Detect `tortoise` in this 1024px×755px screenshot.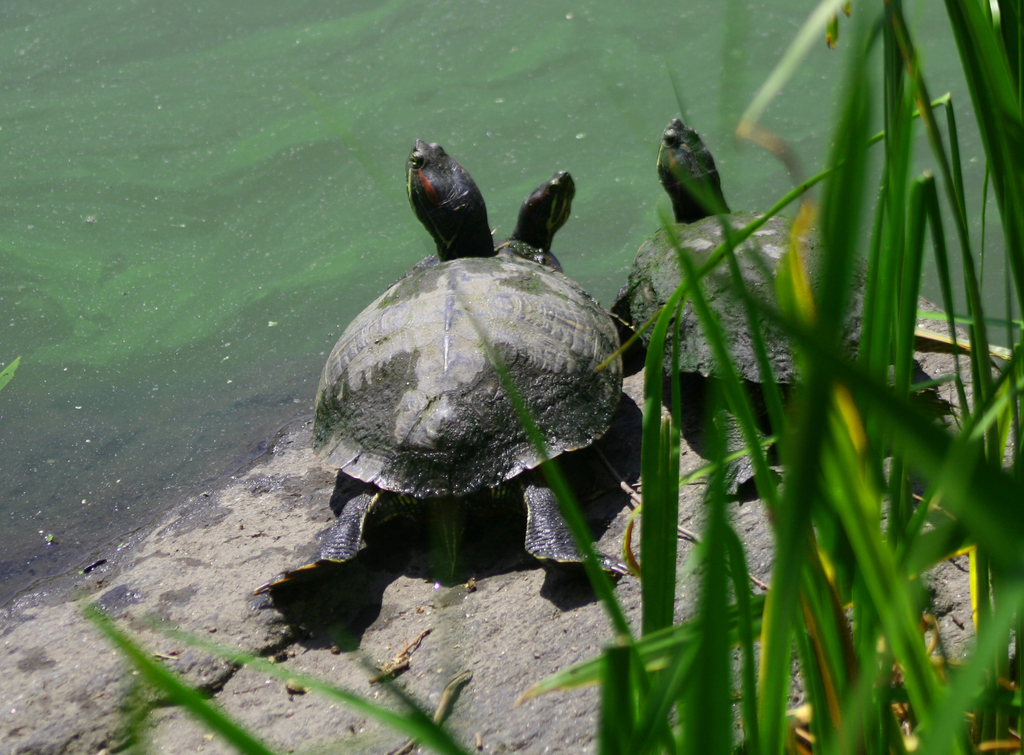
Detection: 612/113/942/501.
